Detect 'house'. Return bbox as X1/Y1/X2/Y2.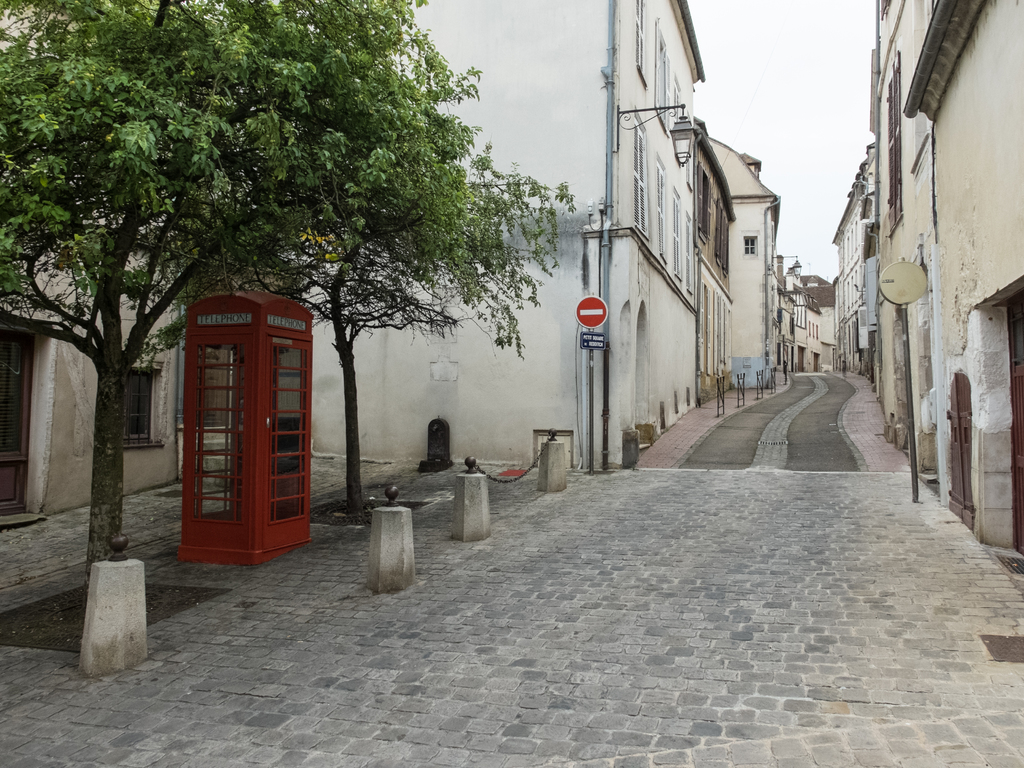
818/26/1012/516.
